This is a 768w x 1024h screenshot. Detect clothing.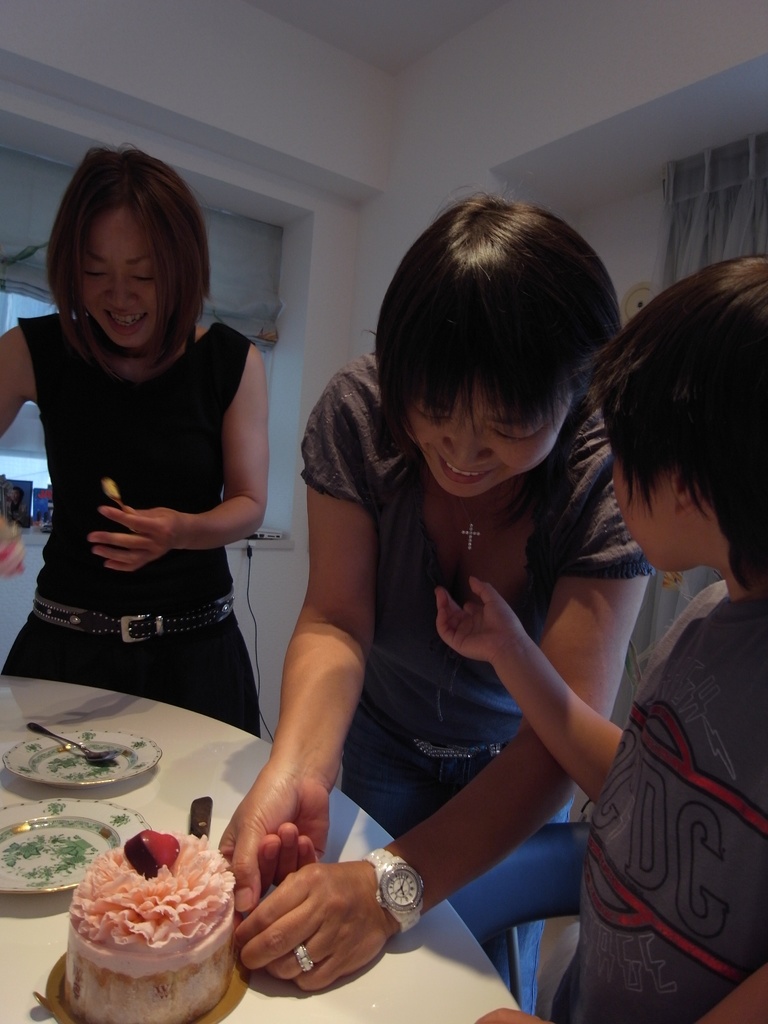
(545,572,767,1023).
